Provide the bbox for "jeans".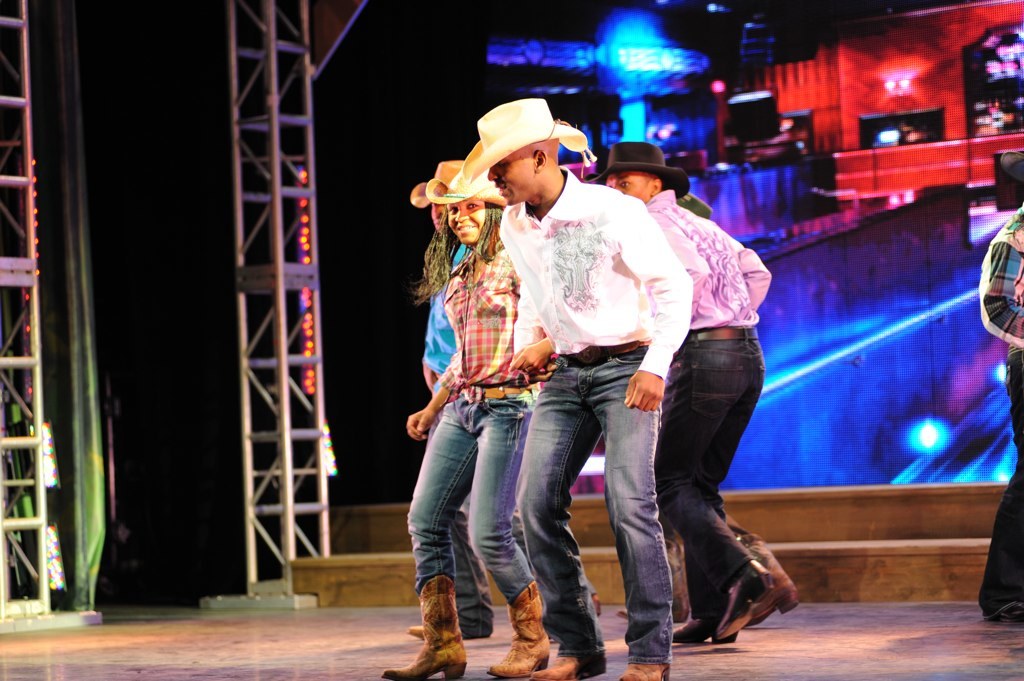
box=[453, 496, 491, 630].
